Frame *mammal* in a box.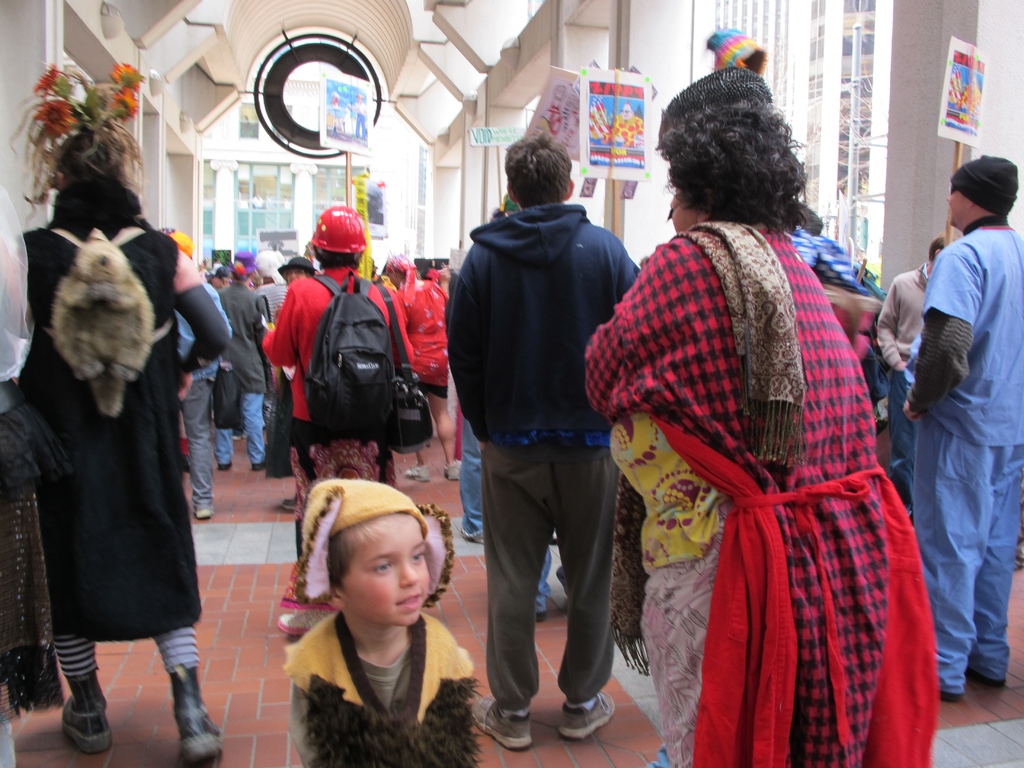
box(216, 249, 279, 472).
